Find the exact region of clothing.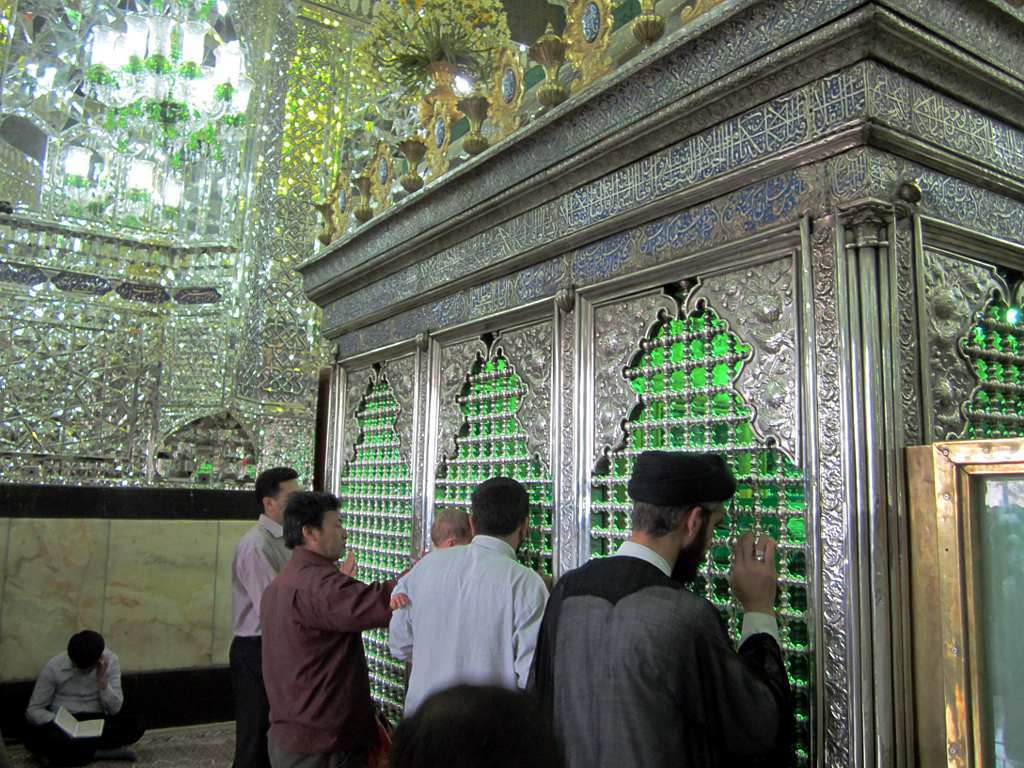
Exact region: box(25, 636, 154, 765).
